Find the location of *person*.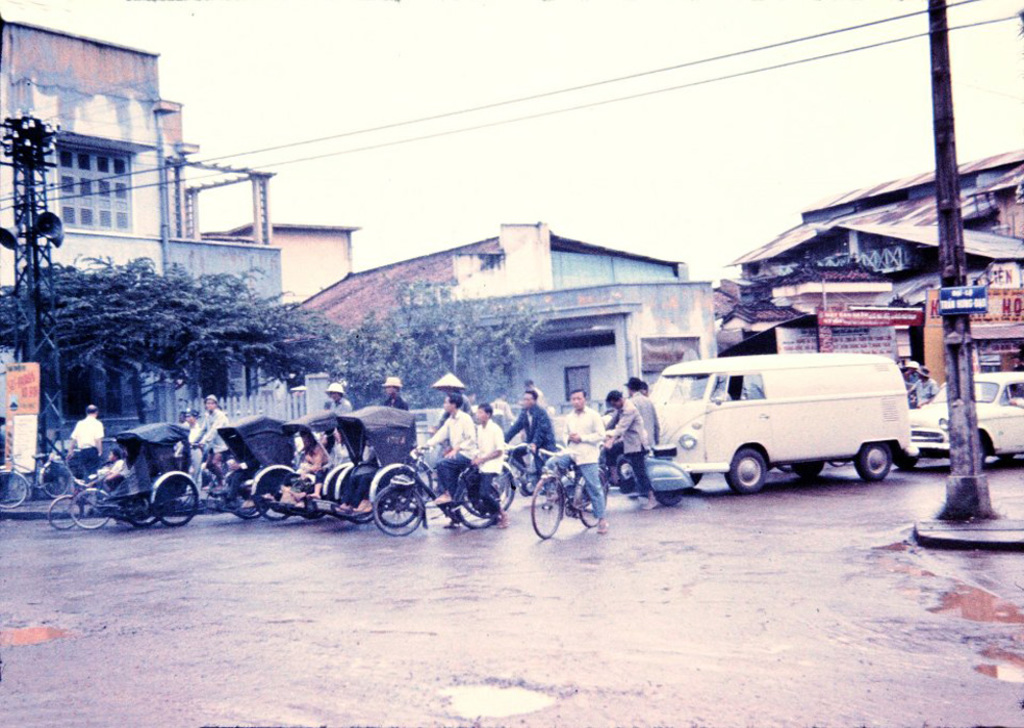
Location: <region>209, 441, 260, 502</region>.
